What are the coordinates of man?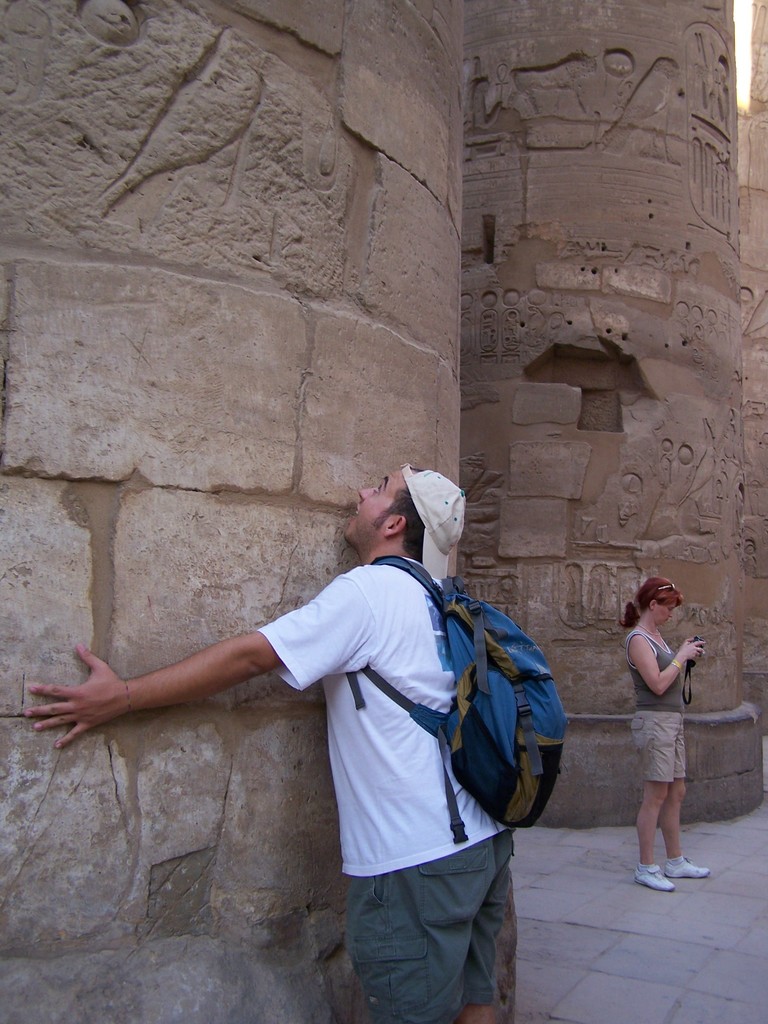
72,463,595,997.
